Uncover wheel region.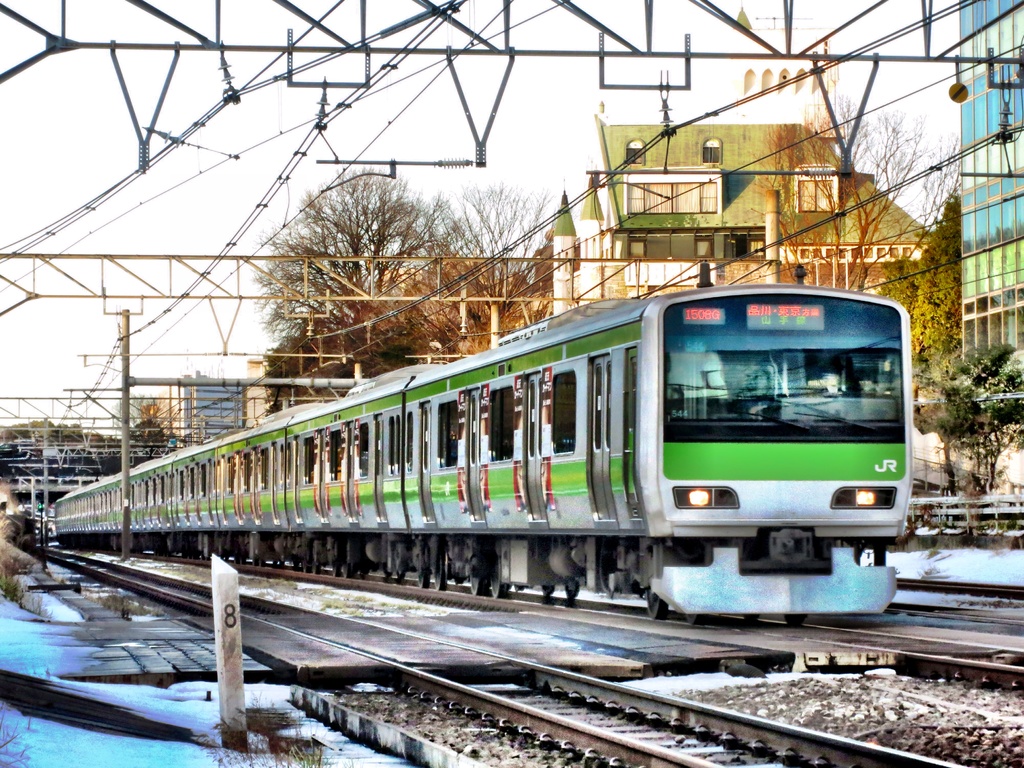
Uncovered: [x1=424, y1=561, x2=431, y2=586].
